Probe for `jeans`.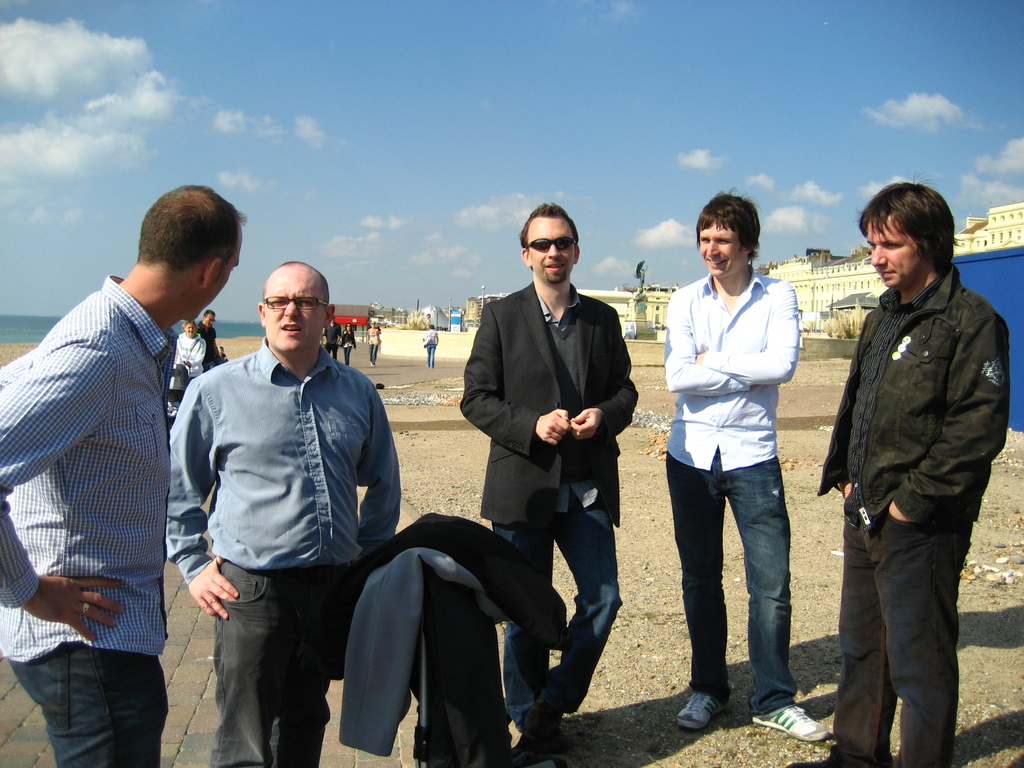
Probe result: box(6, 658, 168, 767).
